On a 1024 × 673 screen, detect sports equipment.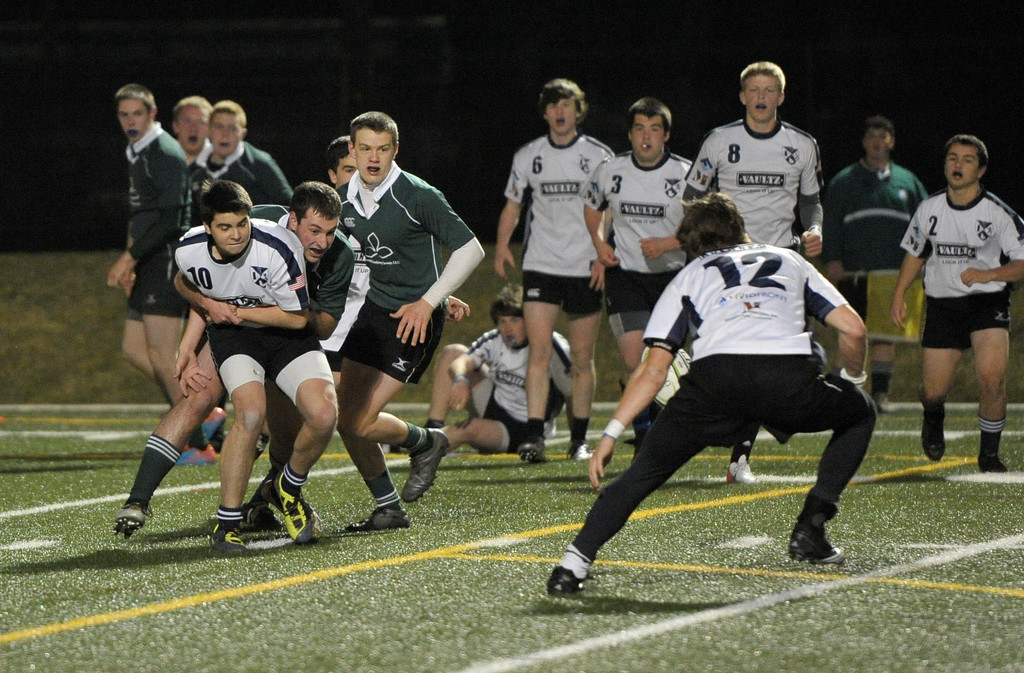
639 345 690 410.
